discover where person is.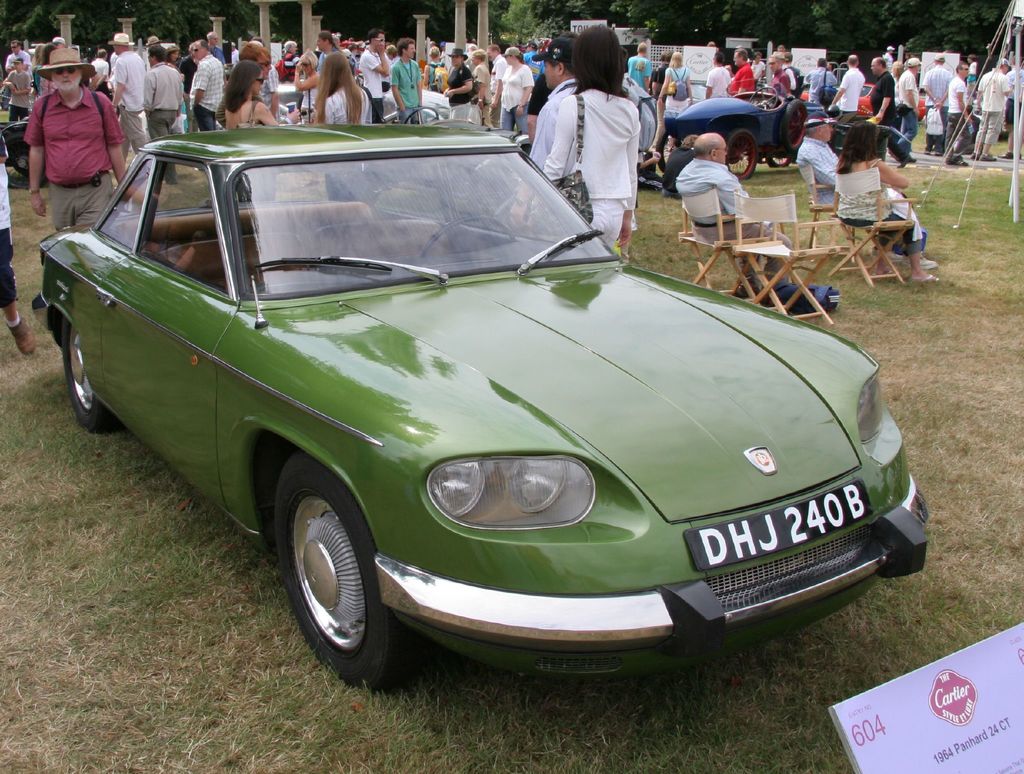
Discovered at region(671, 128, 792, 296).
